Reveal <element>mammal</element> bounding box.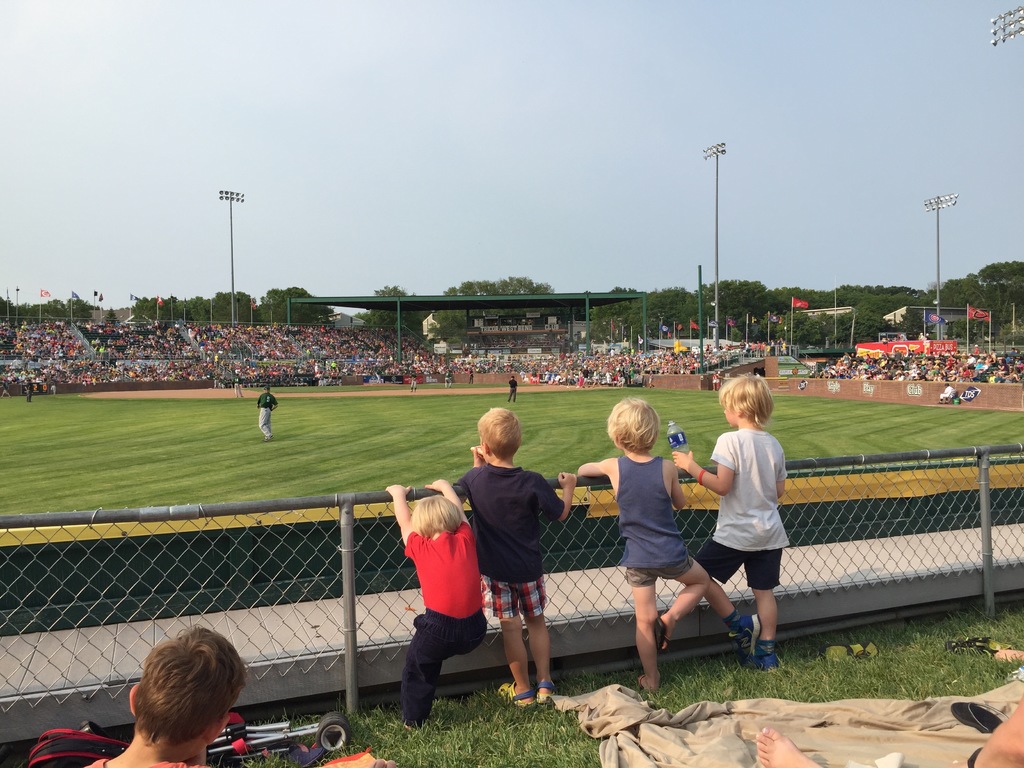
Revealed: select_region(408, 372, 415, 390).
